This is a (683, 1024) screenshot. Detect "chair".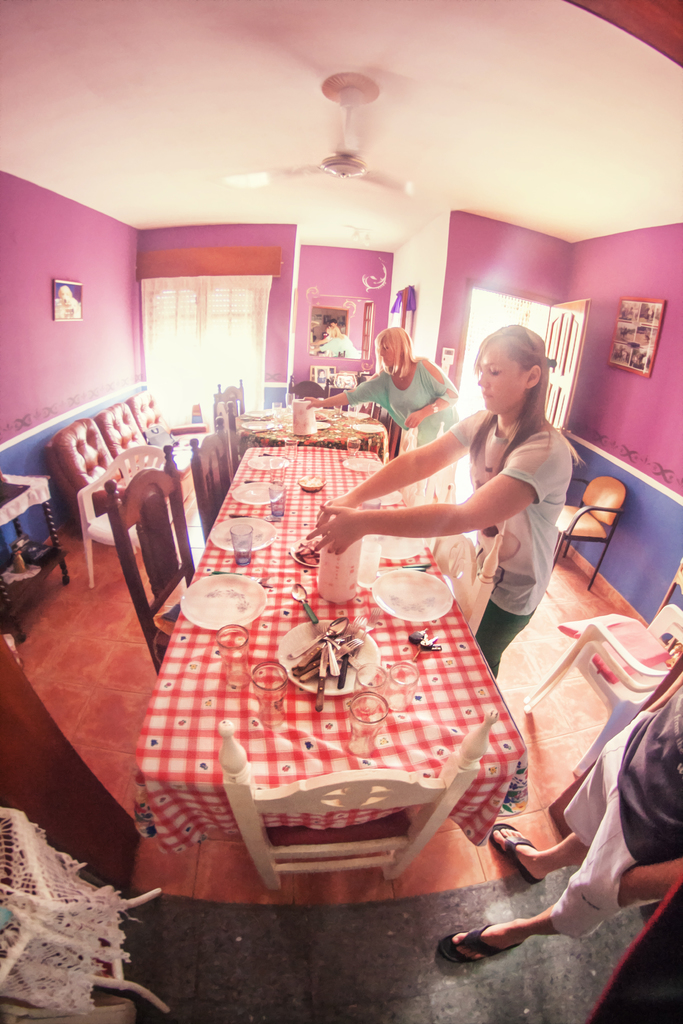
[99, 447, 197, 679].
